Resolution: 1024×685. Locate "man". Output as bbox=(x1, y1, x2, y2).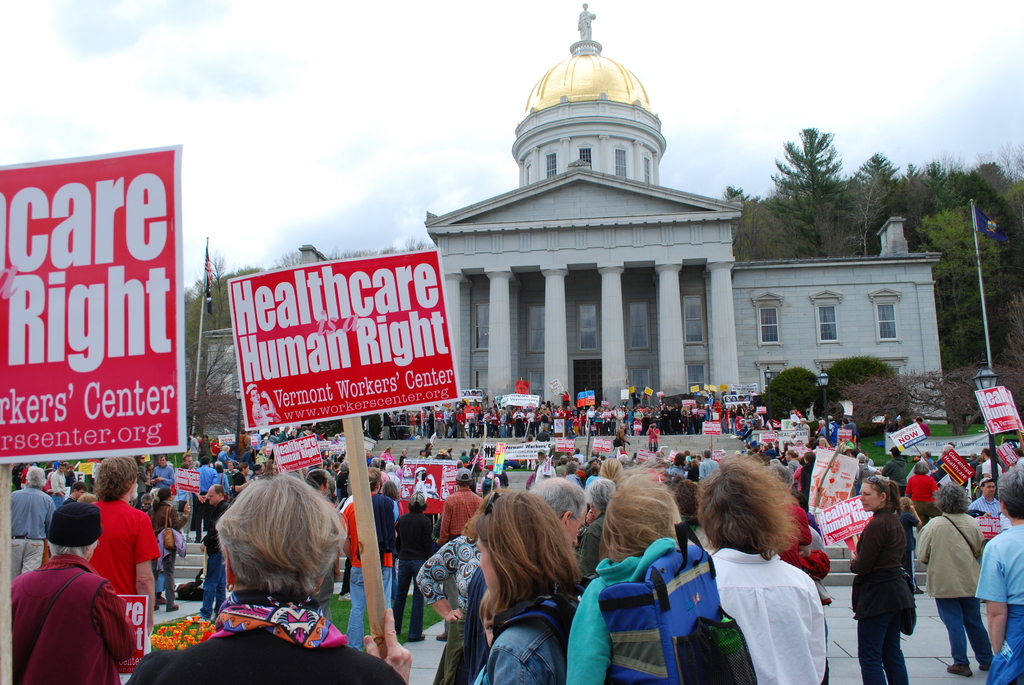
bbox=(934, 443, 954, 483).
